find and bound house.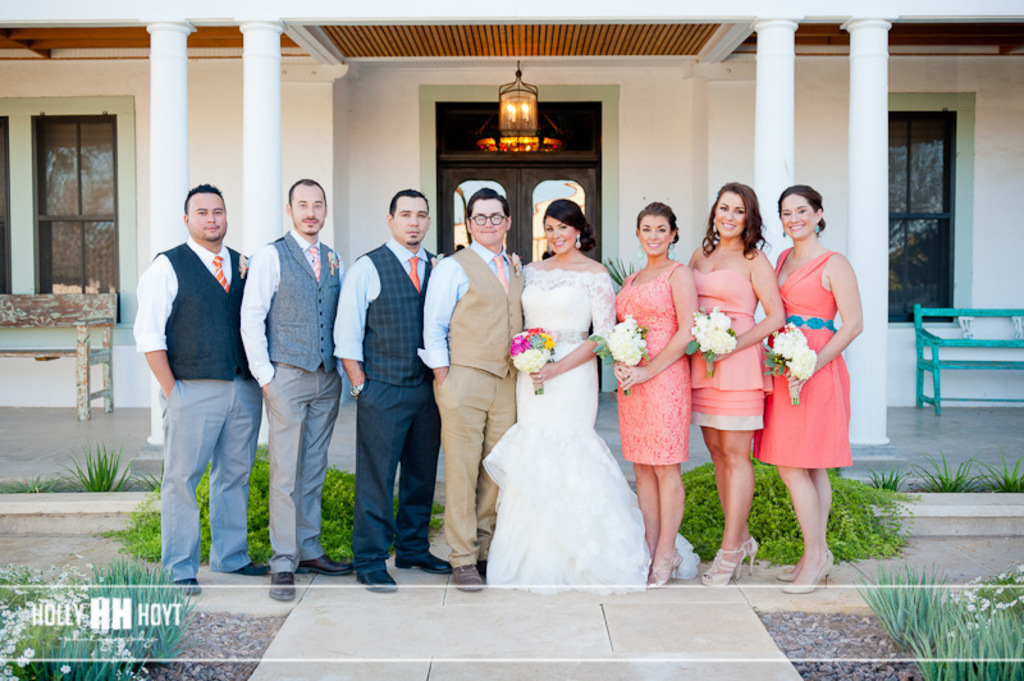
Bound: box=[3, 6, 1020, 486].
